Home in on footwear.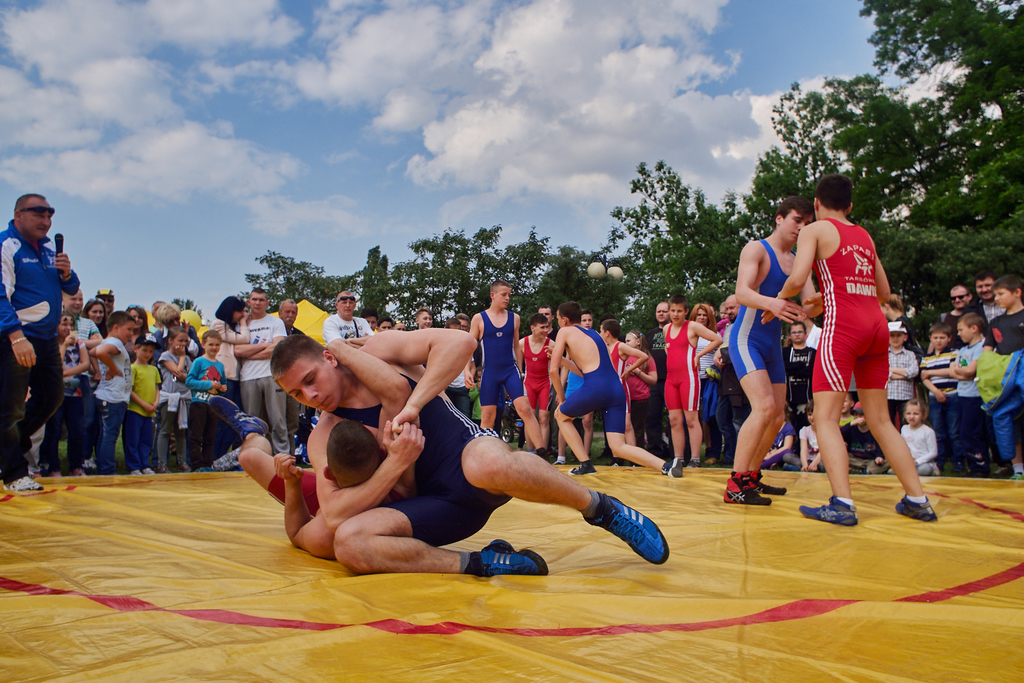
Homed in at (left=755, top=472, right=787, bottom=495).
